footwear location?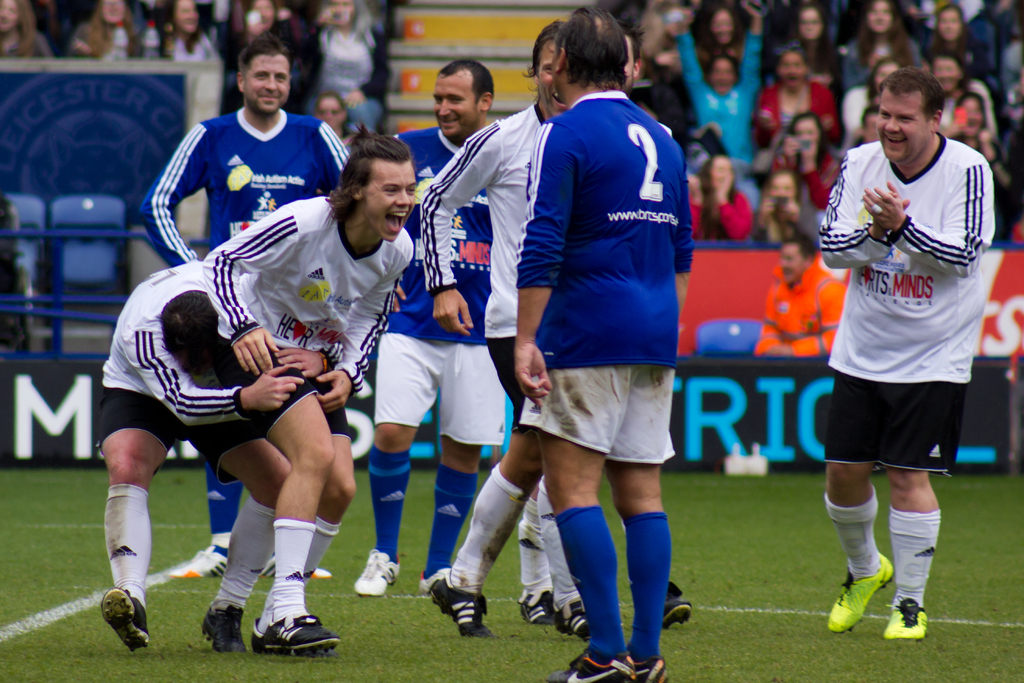
rect(89, 589, 141, 661)
